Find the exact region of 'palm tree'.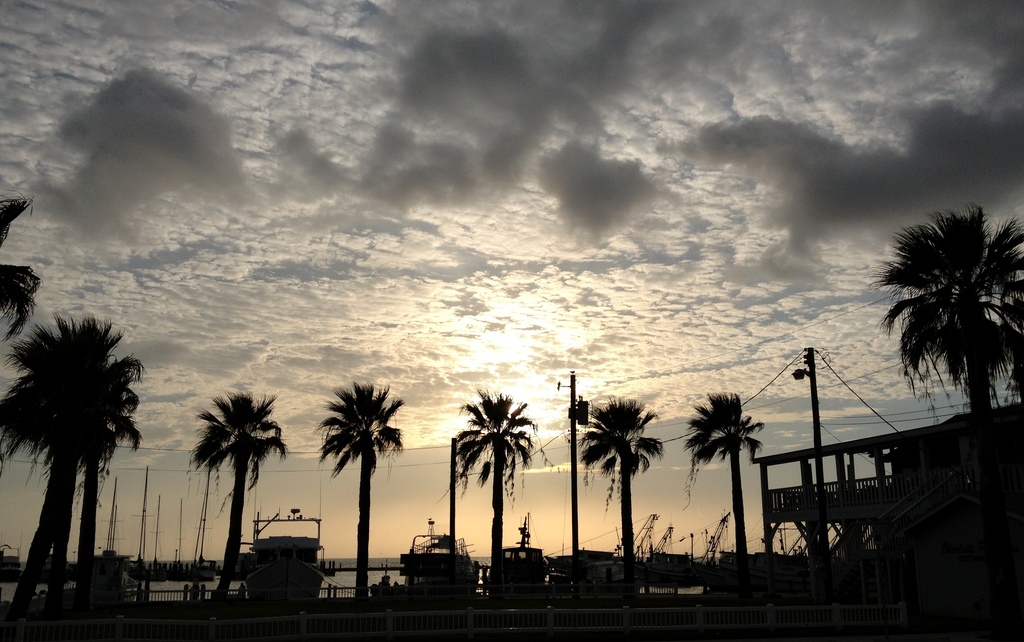
Exact region: bbox=[871, 203, 1016, 424].
